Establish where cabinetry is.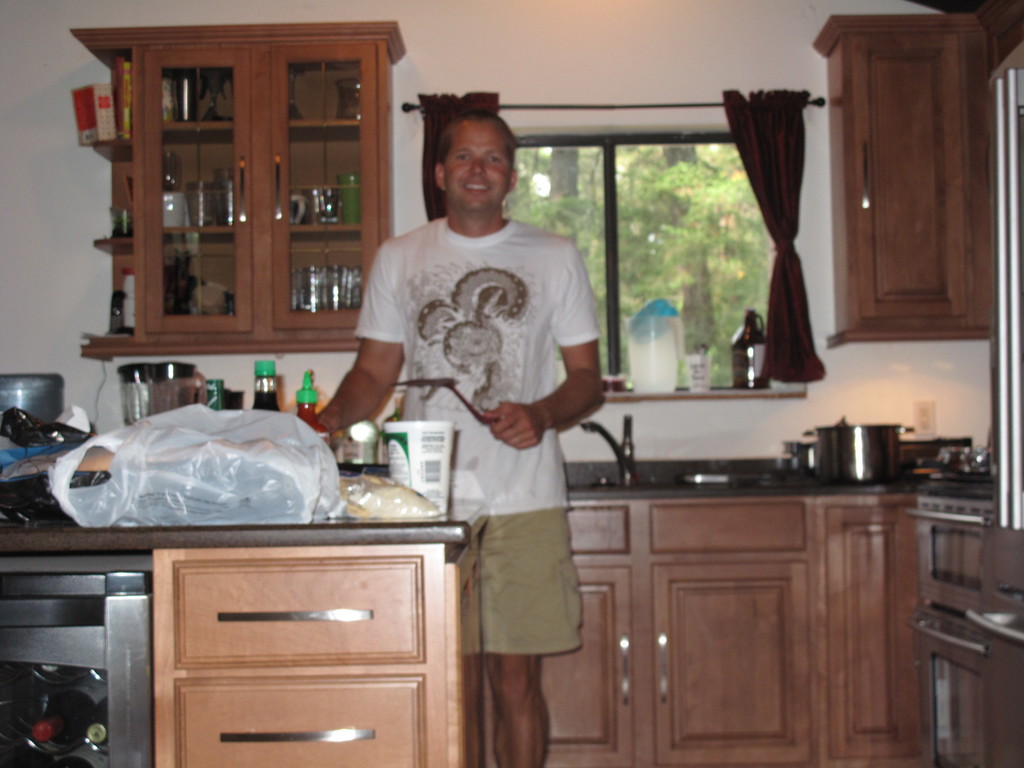
Established at BBox(149, 547, 470, 767).
